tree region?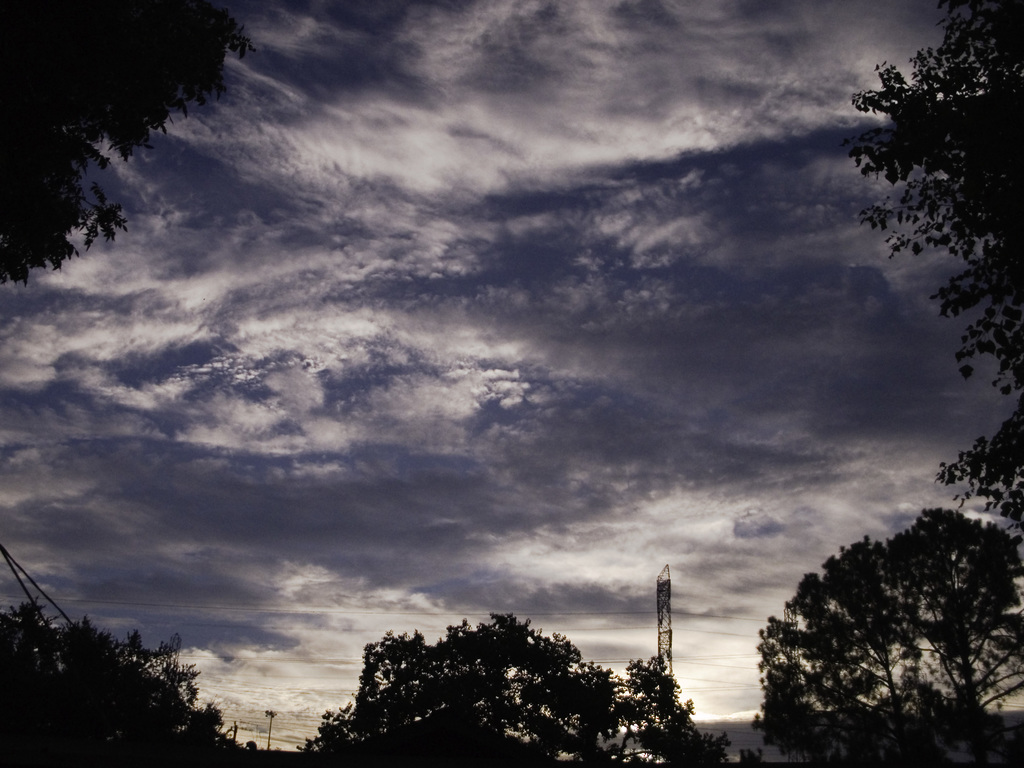
left=625, top=651, right=694, bottom=761
